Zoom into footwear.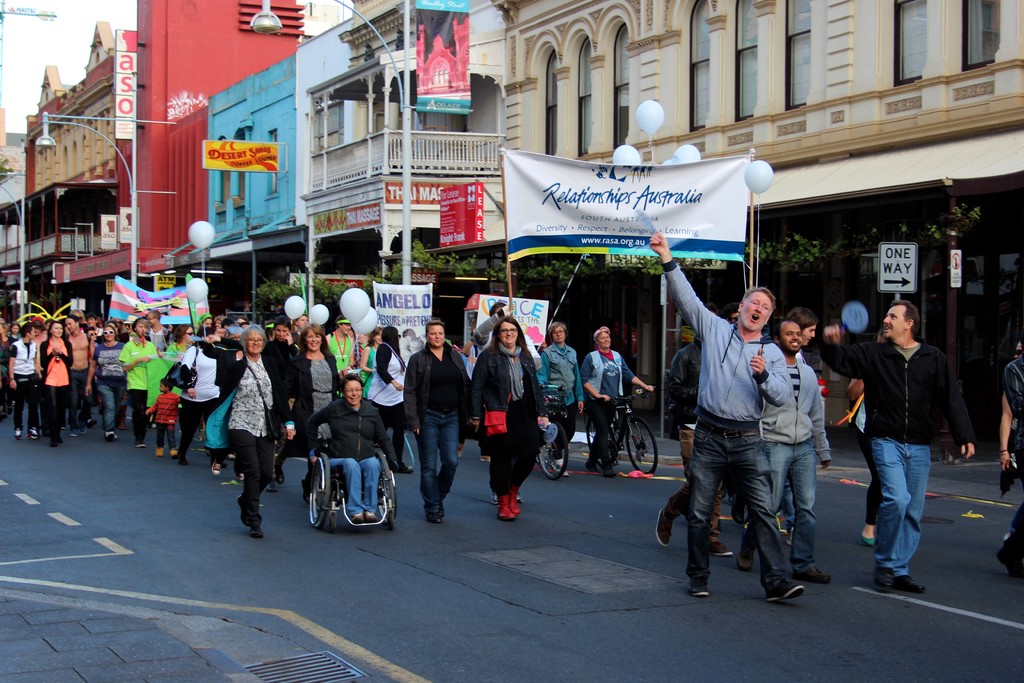
Zoom target: x1=767, y1=576, x2=799, y2=601.
